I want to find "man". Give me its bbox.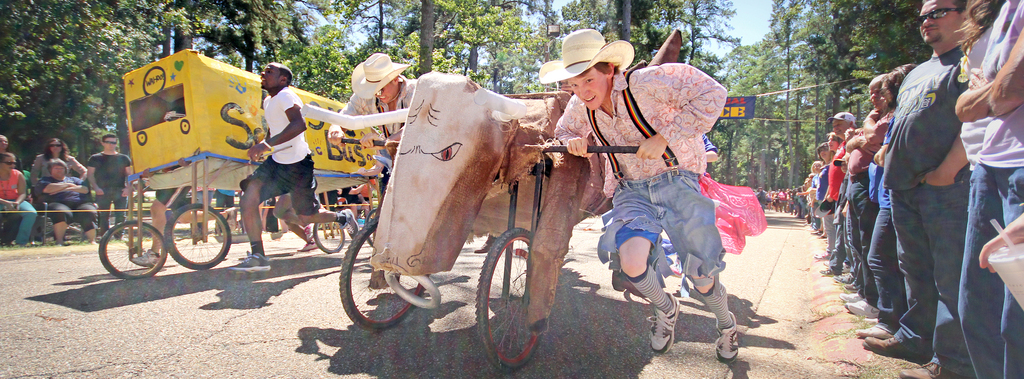
[x1=81, y1=133, x2=145, y2=238].
